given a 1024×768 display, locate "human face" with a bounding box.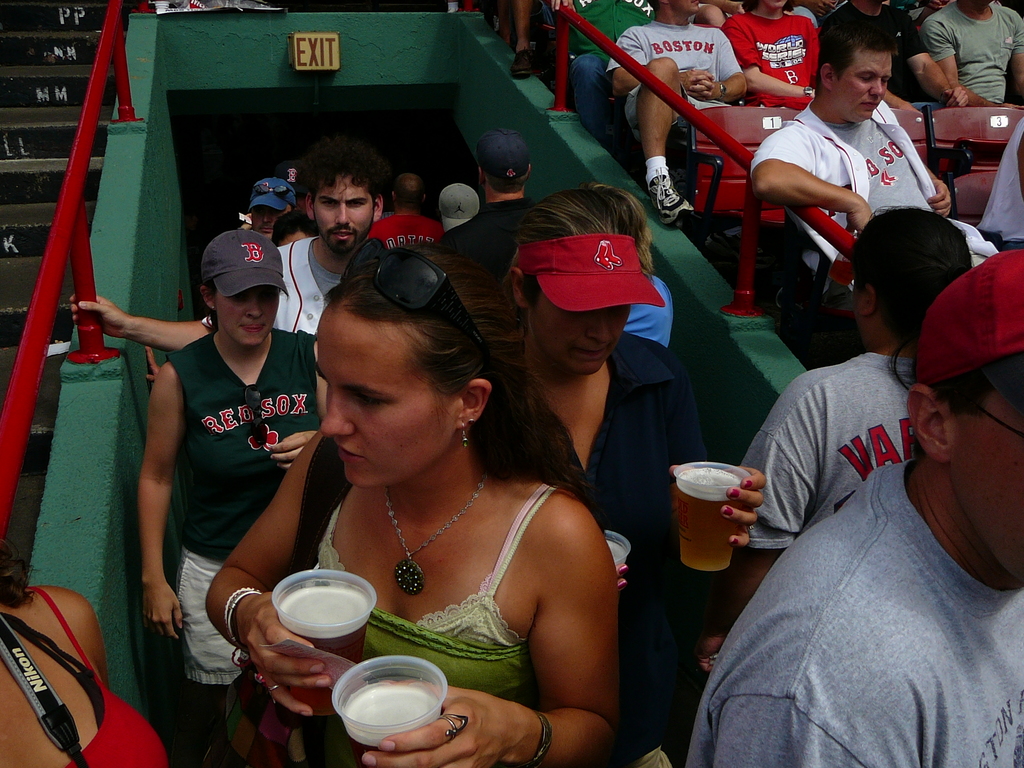
Located: [left=830, top=49, right=892, bottom=122].
